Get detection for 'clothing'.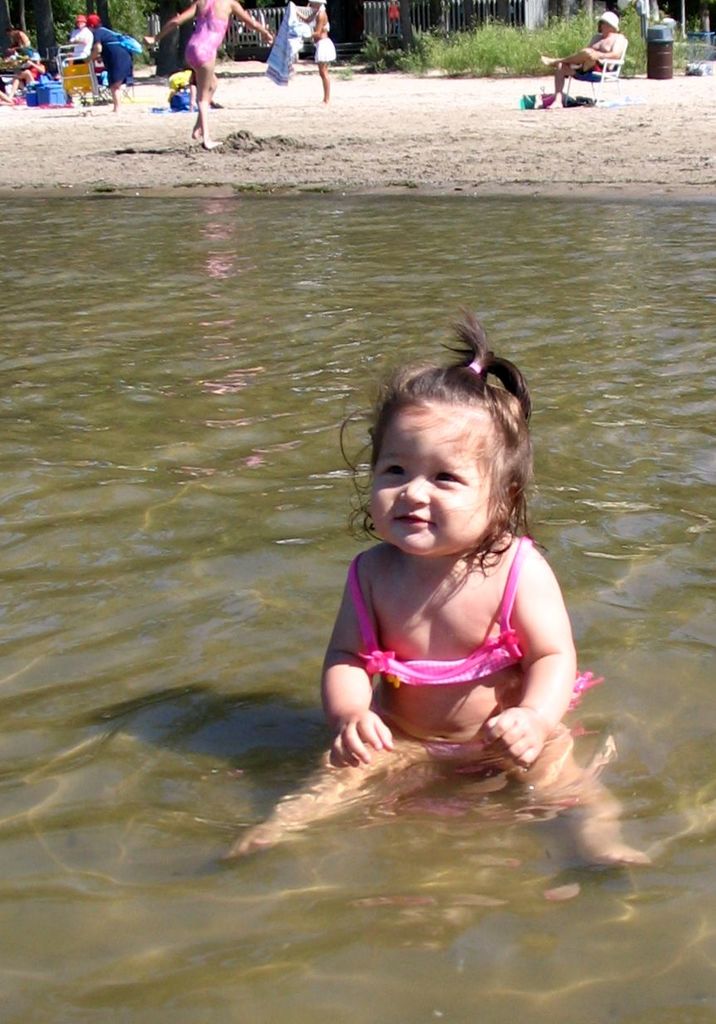
Detection: <region>95, 20, 140, 89</region>.
